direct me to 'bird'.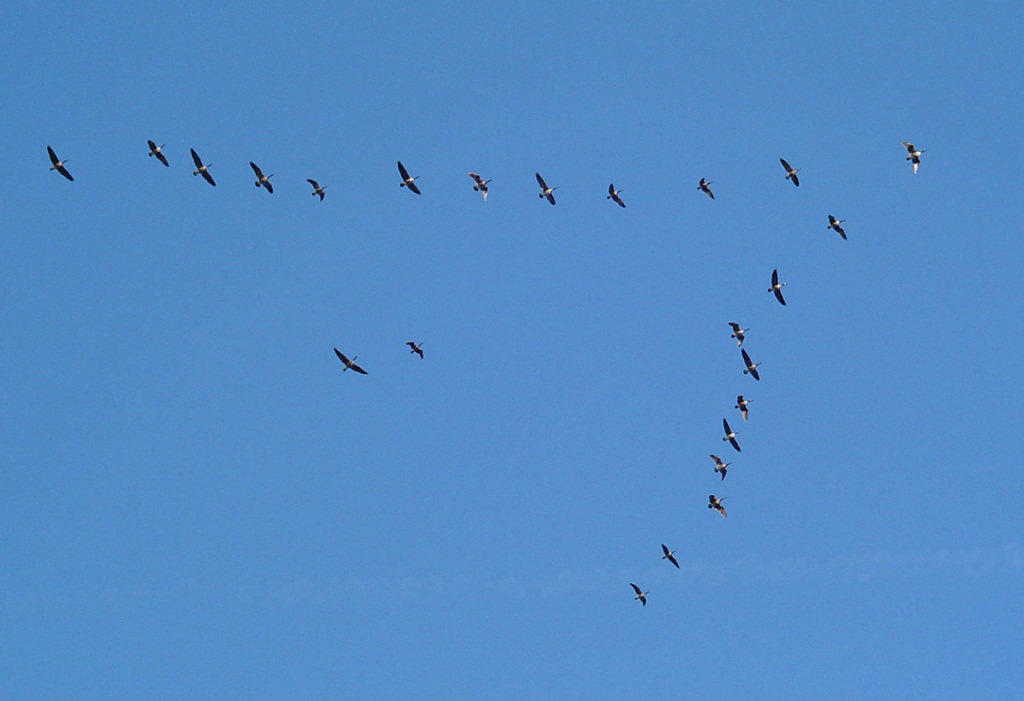
Direction: (x1=406, y1=340, x2=426, y2=362).
